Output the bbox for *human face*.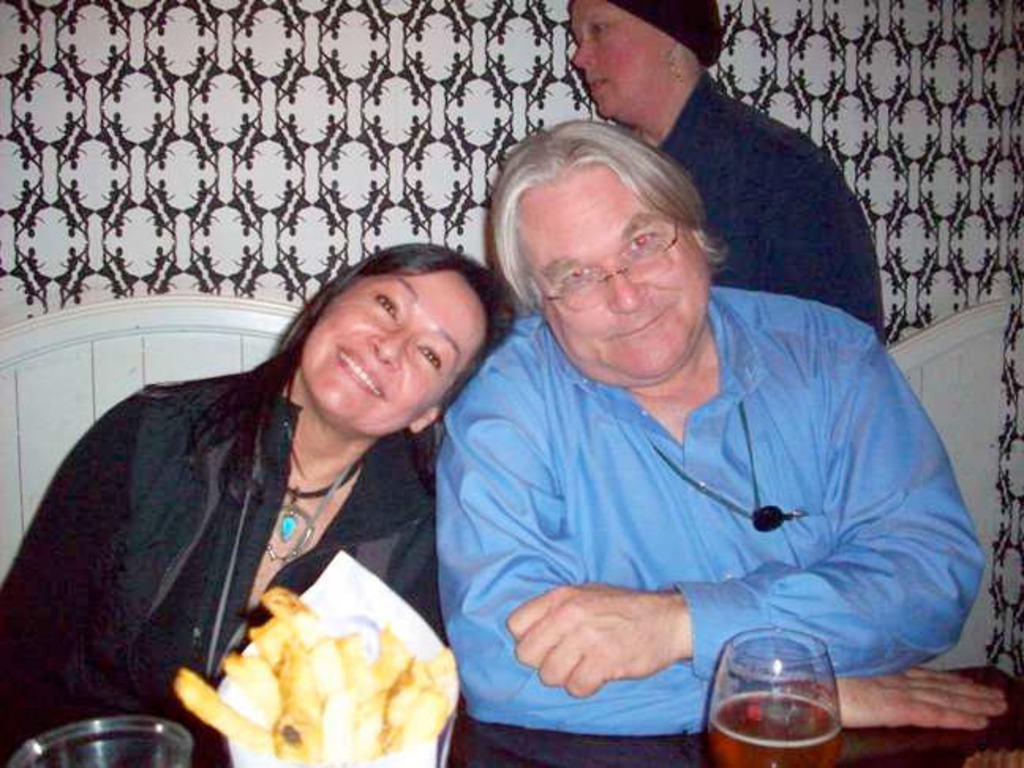
region(523, 161, 710, 387).
